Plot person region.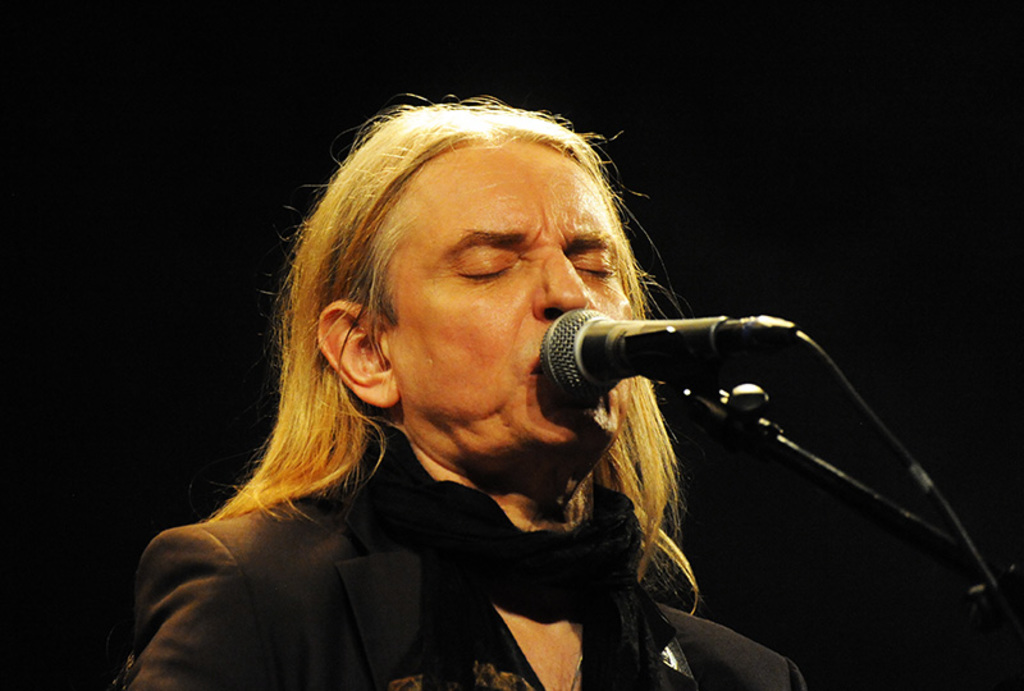
Plotted at (137, 107, 918, 690).
